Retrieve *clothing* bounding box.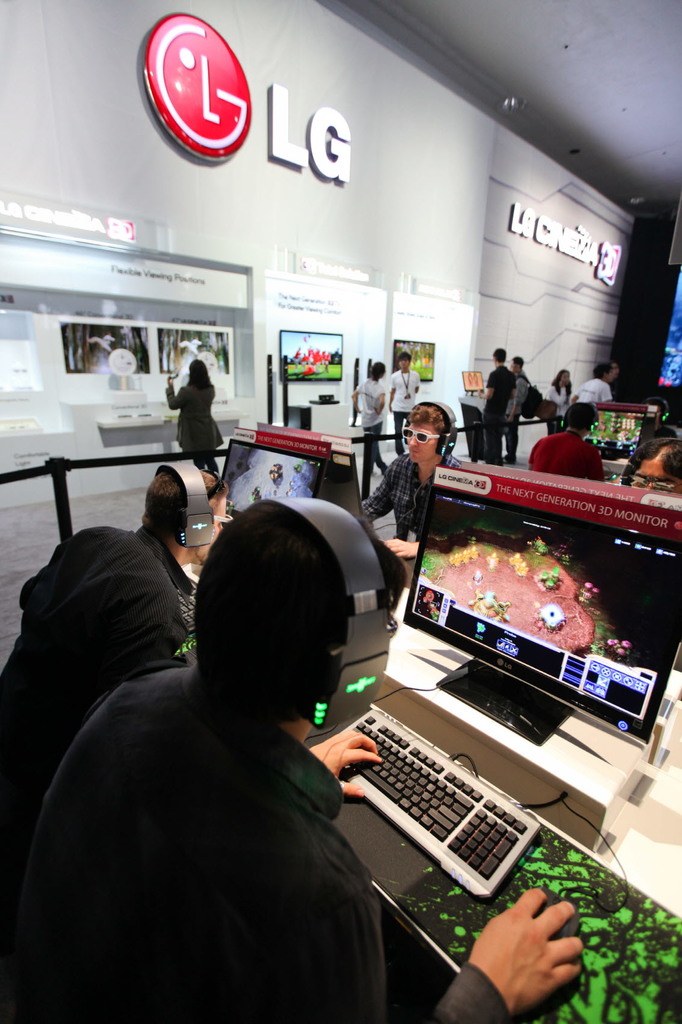
Bounding box: 360 371 386 462.
